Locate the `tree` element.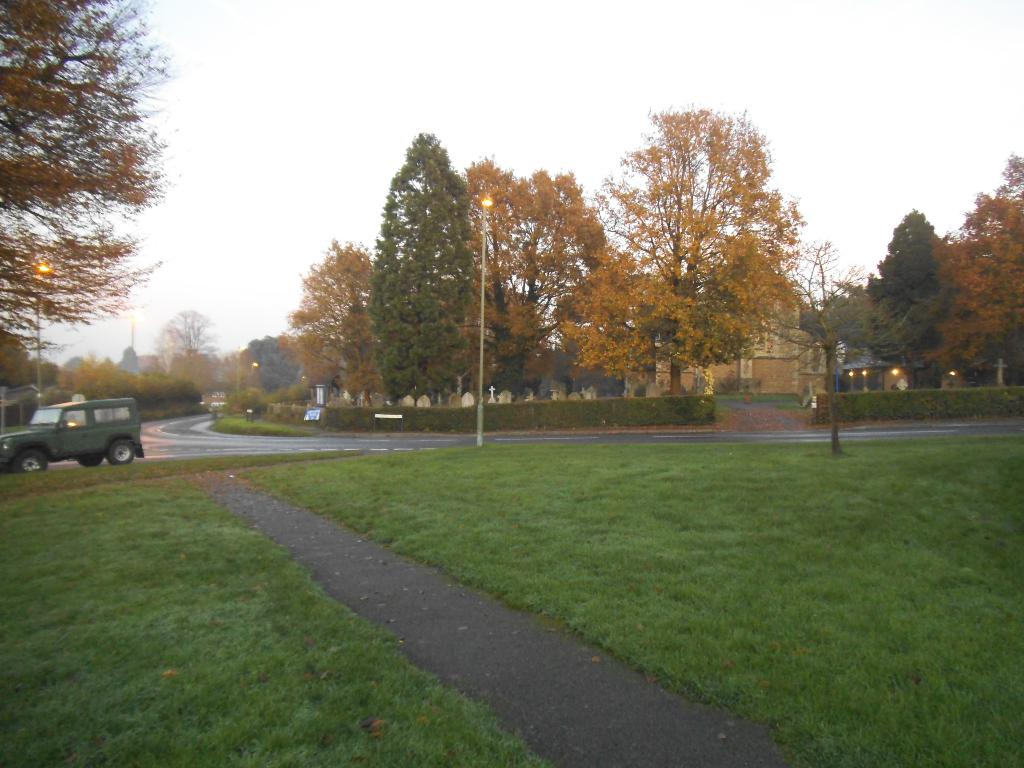
Element bbox: 157, 299, 230, 414.
